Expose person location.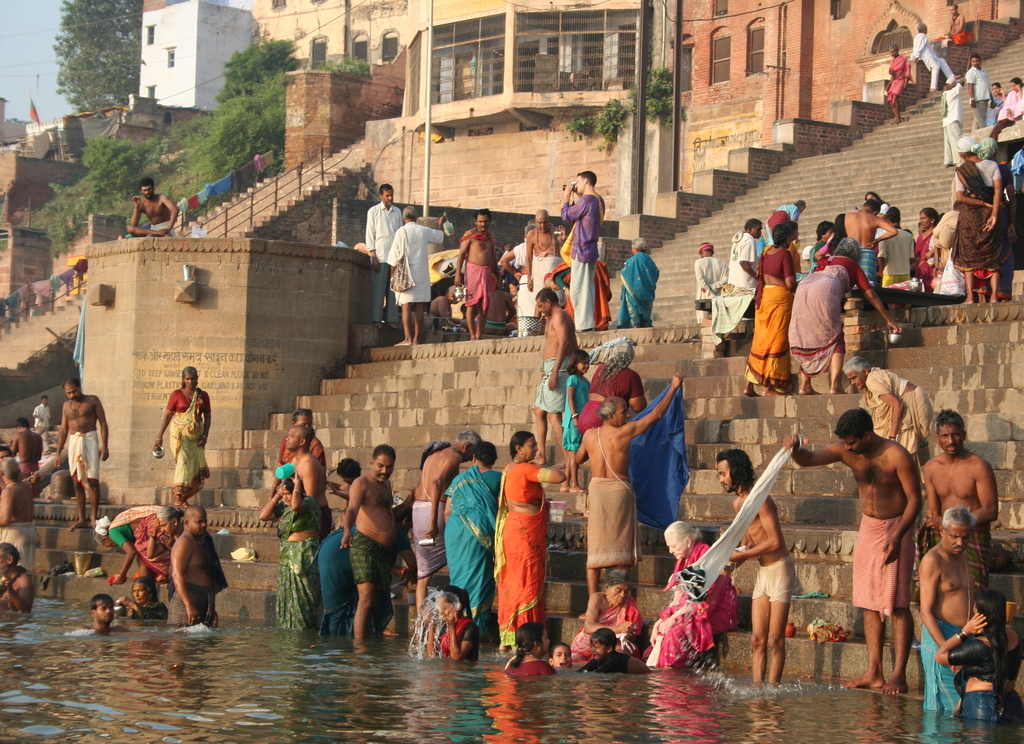
Exposed at BBox(0, 544, 37, 614).
